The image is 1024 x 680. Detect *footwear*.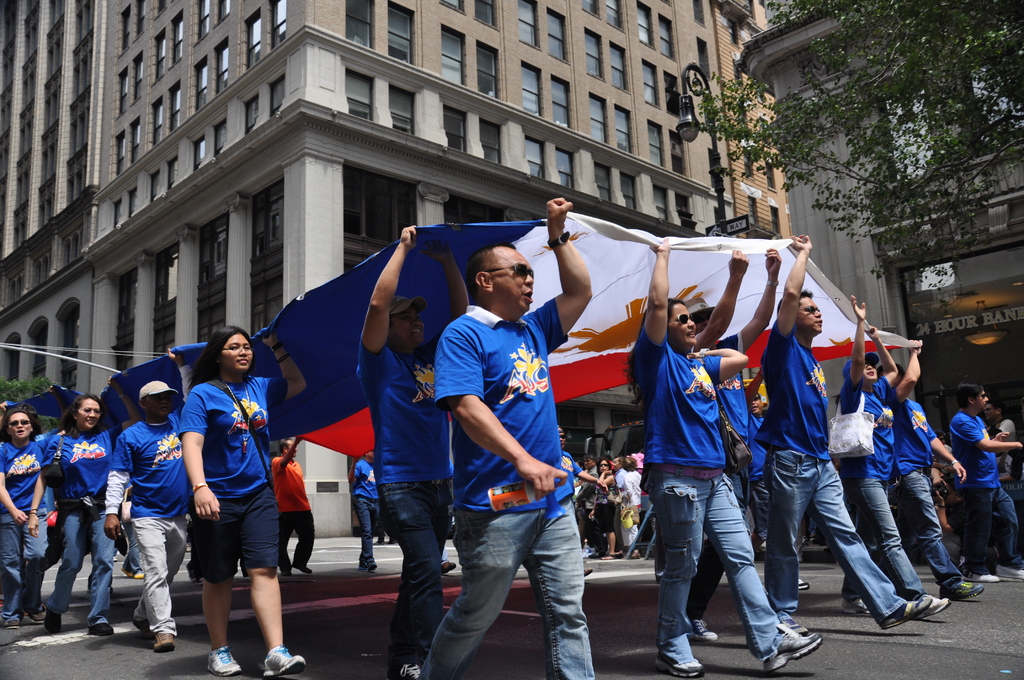
Detection: crop(655, 658, 701, 679).
